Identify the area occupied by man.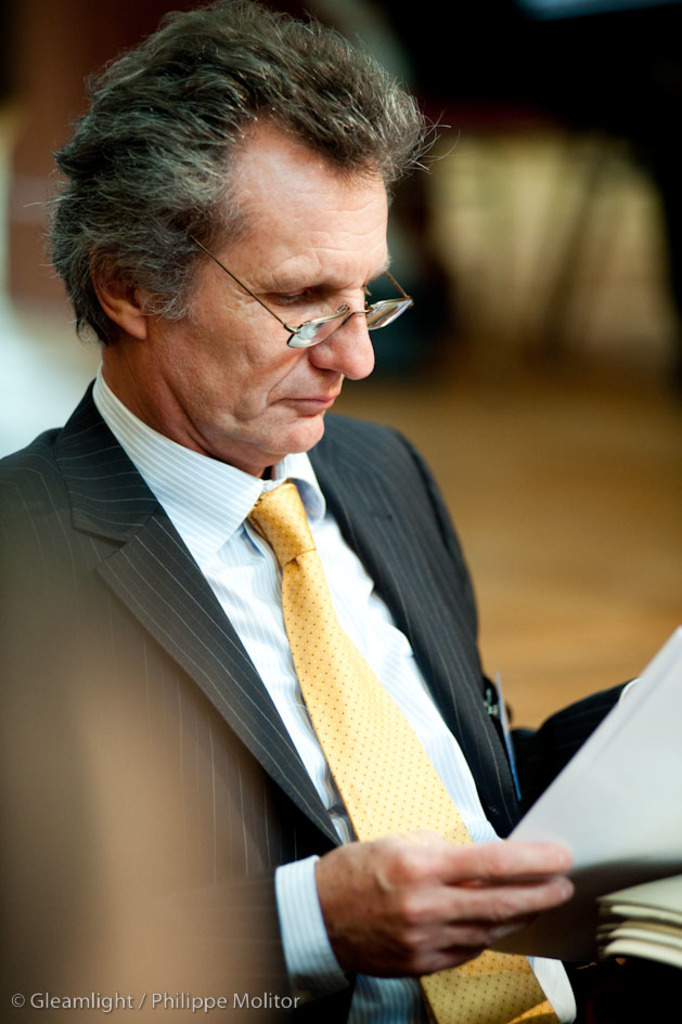
Area: 0, 0, 681, 1023.
